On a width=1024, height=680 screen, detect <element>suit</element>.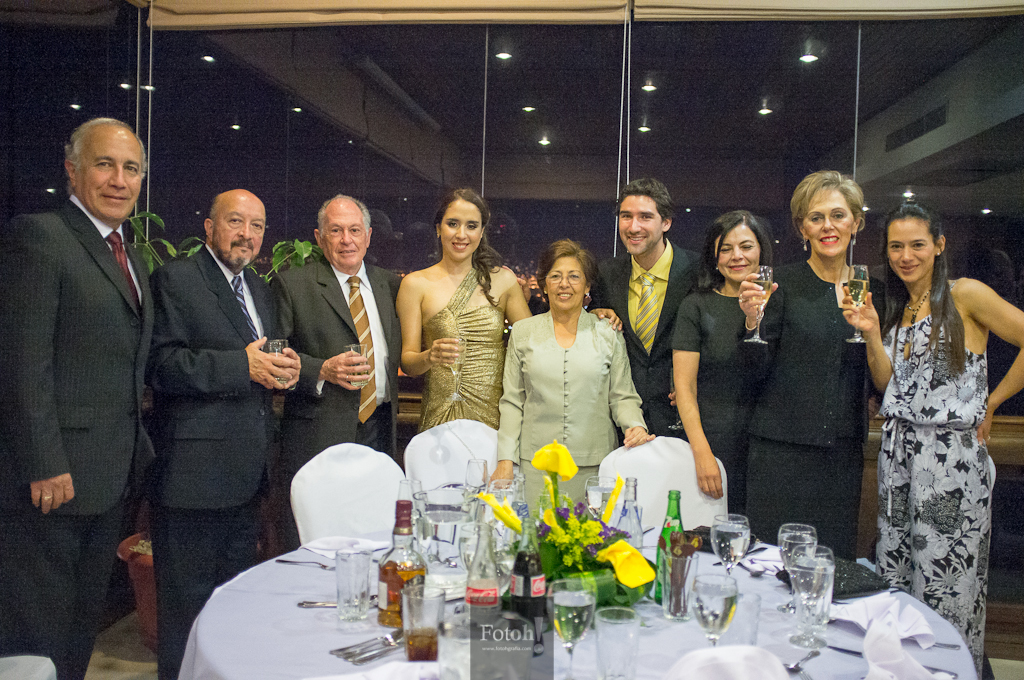
box(587, 235, 706, 439).
